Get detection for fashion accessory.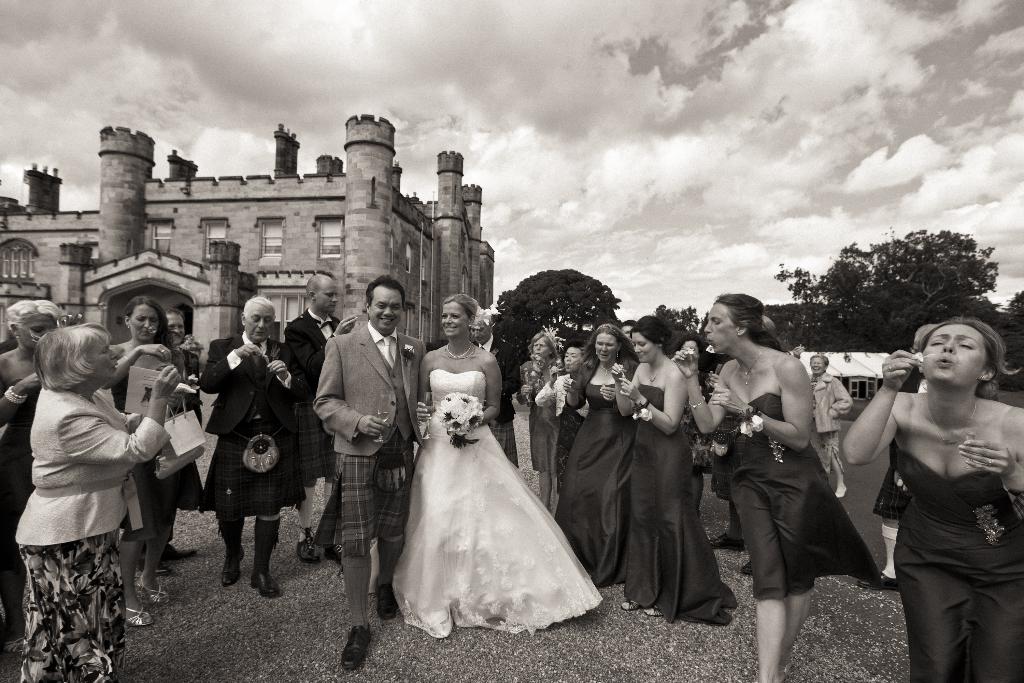
Detection: select_region(733, 402, 767, 438).
